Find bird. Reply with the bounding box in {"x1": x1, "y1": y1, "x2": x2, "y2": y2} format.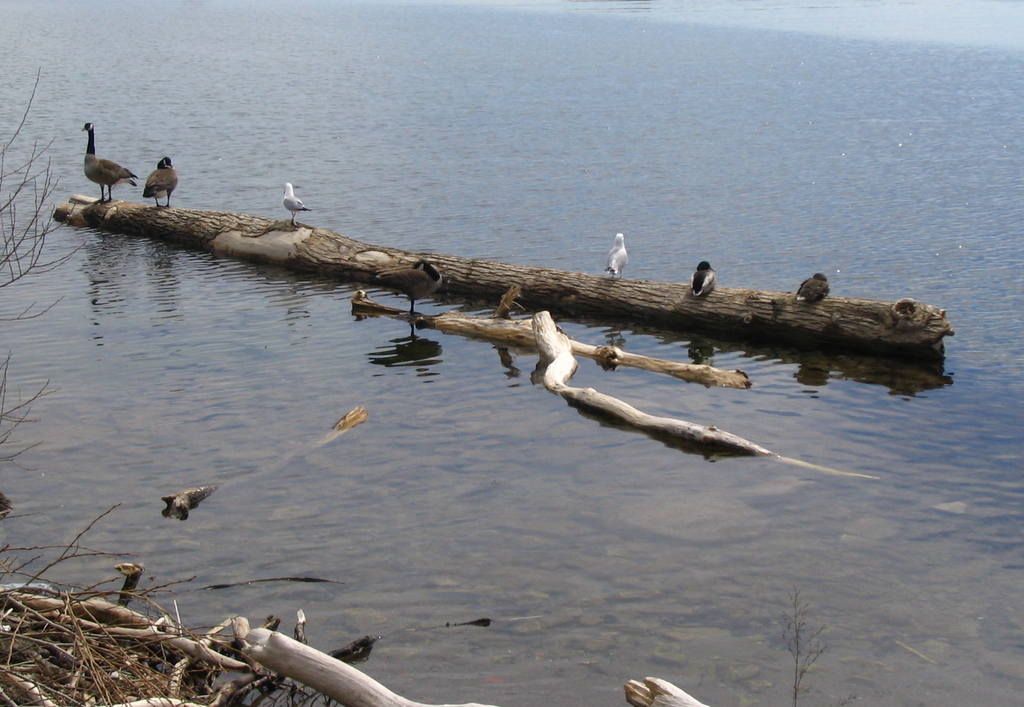
{"x1": 61, "y1": 121, "x2": 147, "y2": 198}.
